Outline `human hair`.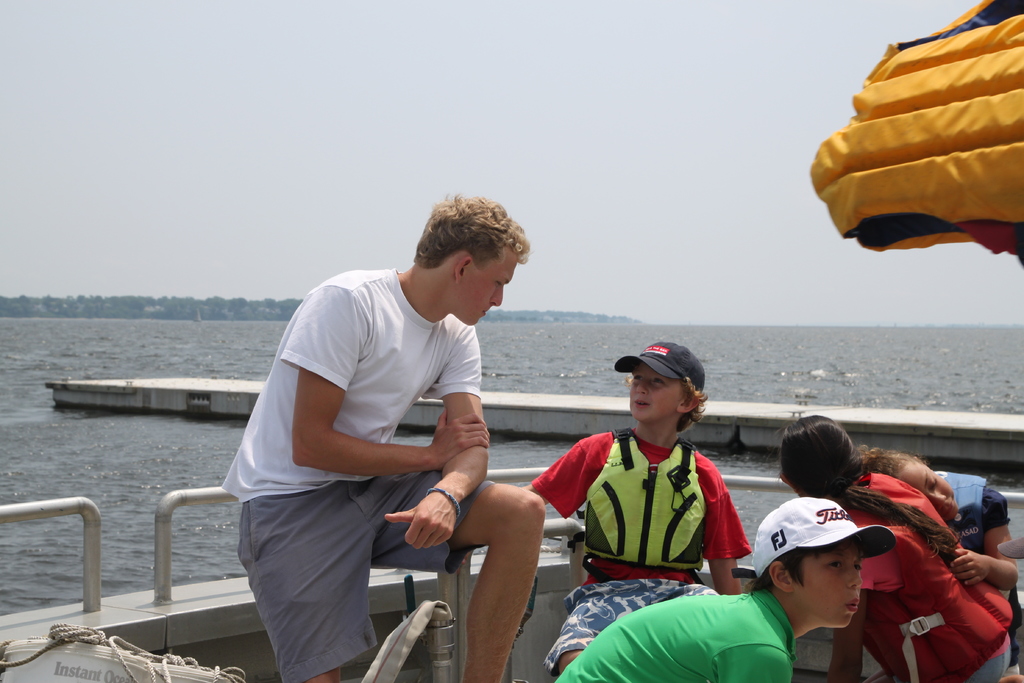
Outline: 680 373 710 435.
